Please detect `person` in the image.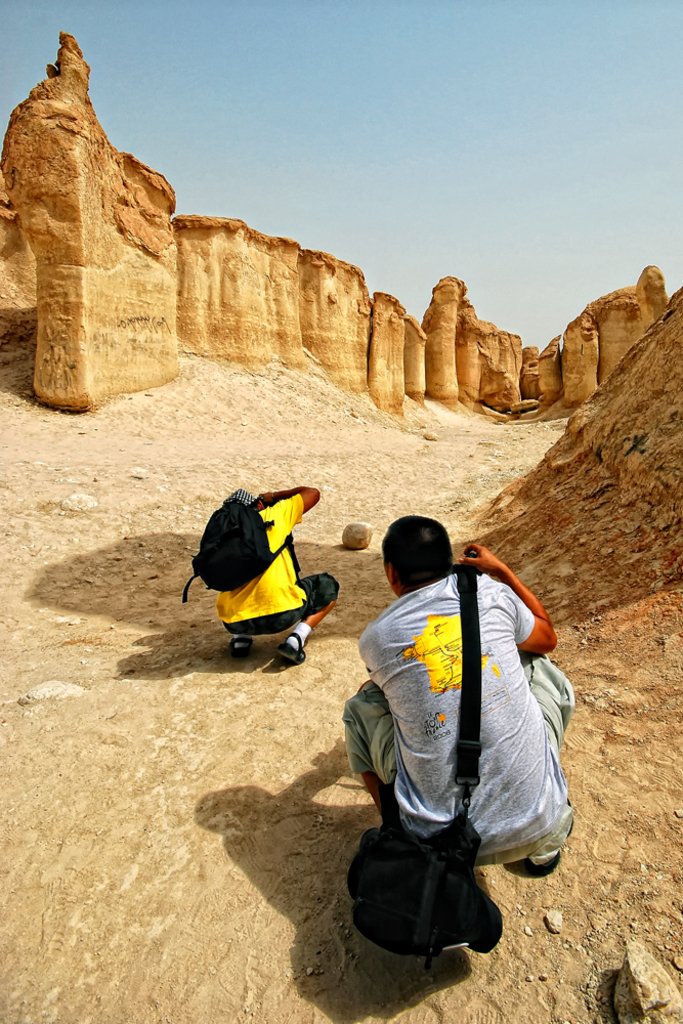
l=346, t=508, r=579, b=880.
